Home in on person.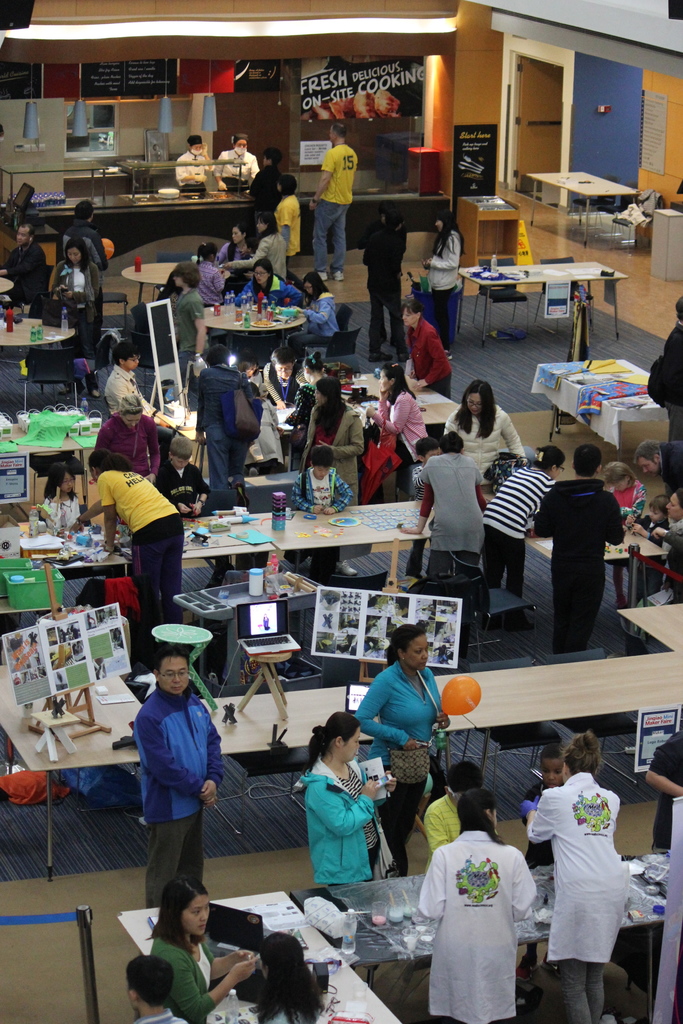
Homed in at [94, 391, 164, 486].
